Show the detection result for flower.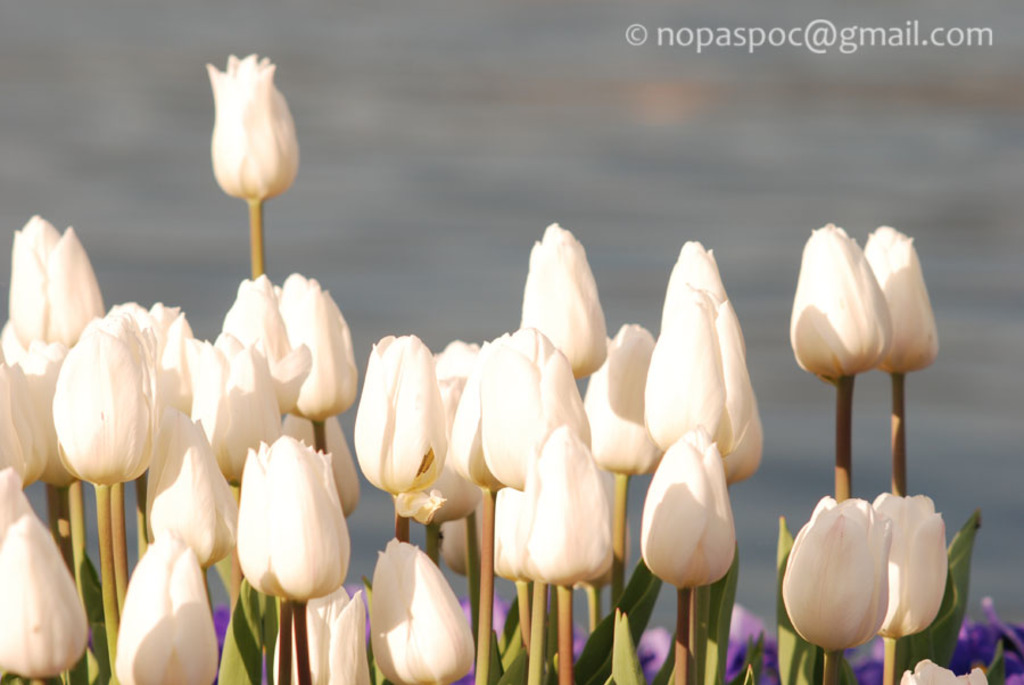
[415,332,482,533].
